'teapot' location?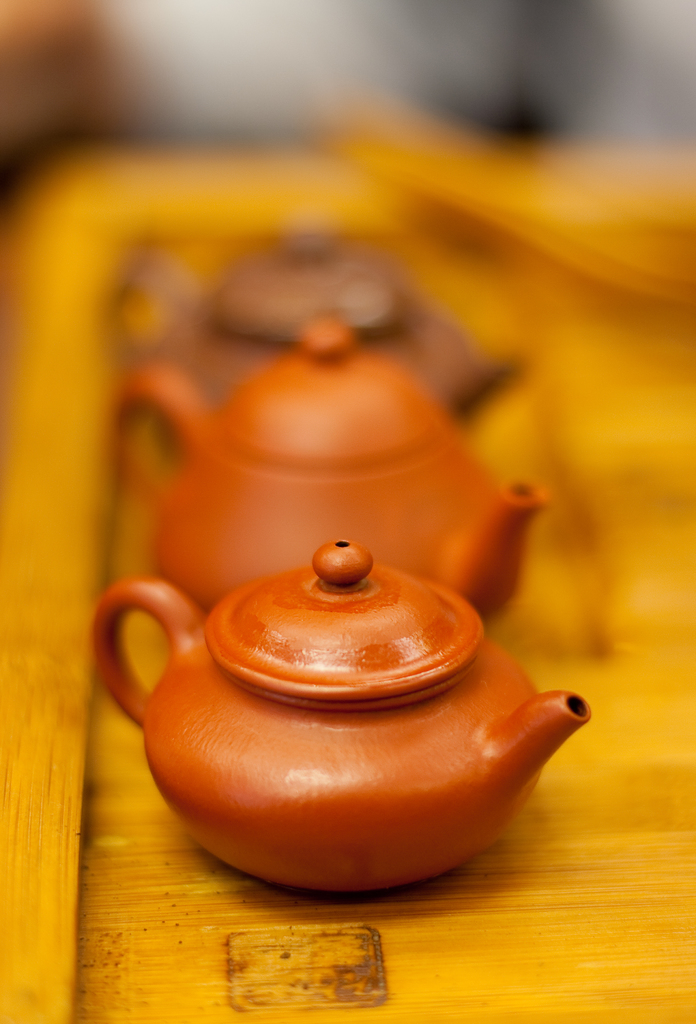
{"x1": 89, "y1": 541, "x2": 590, "y2": 899}
